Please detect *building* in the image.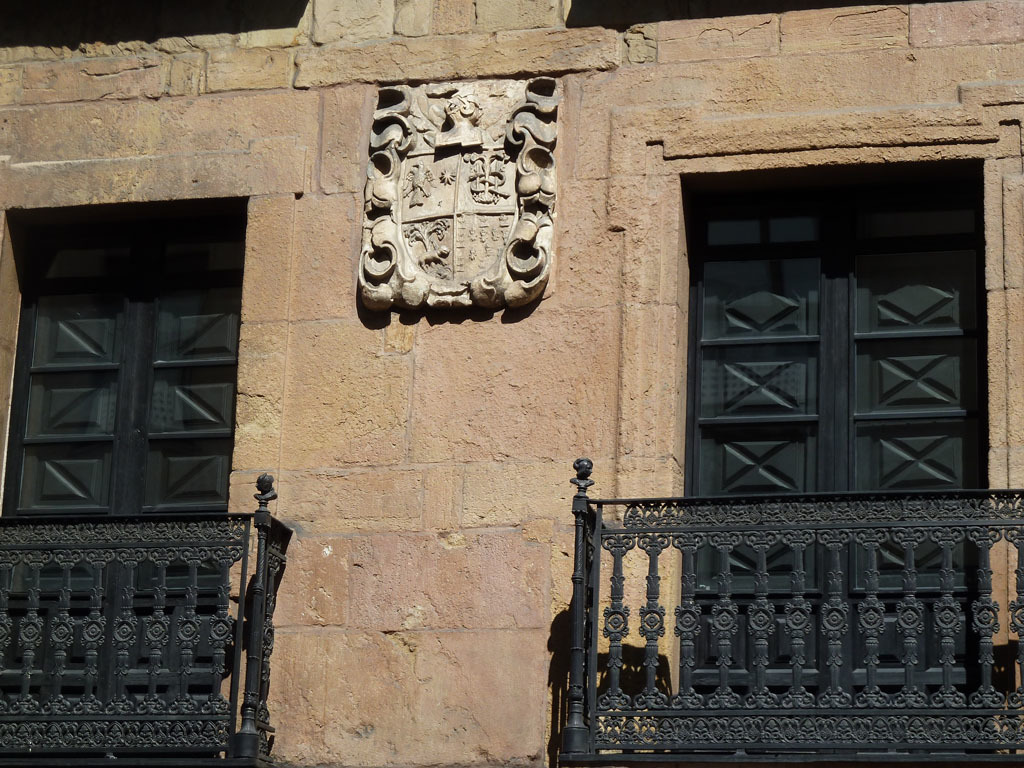
(left=0, top=0, right=1023, bottom=767).
